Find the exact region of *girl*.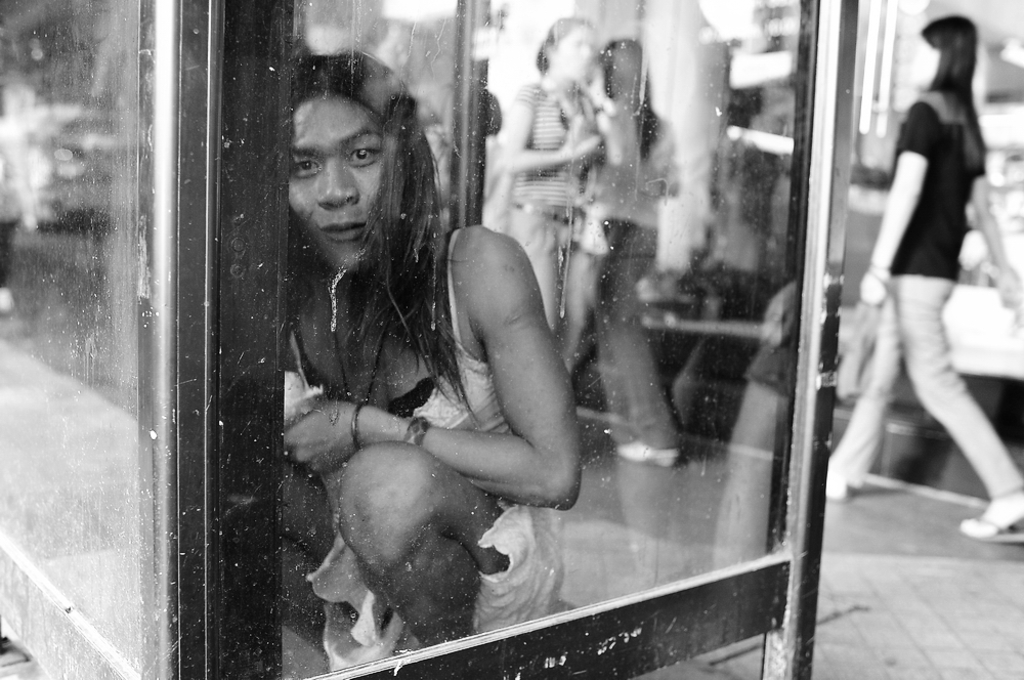
Exact region: select_region(270, 55, 574, 638).
